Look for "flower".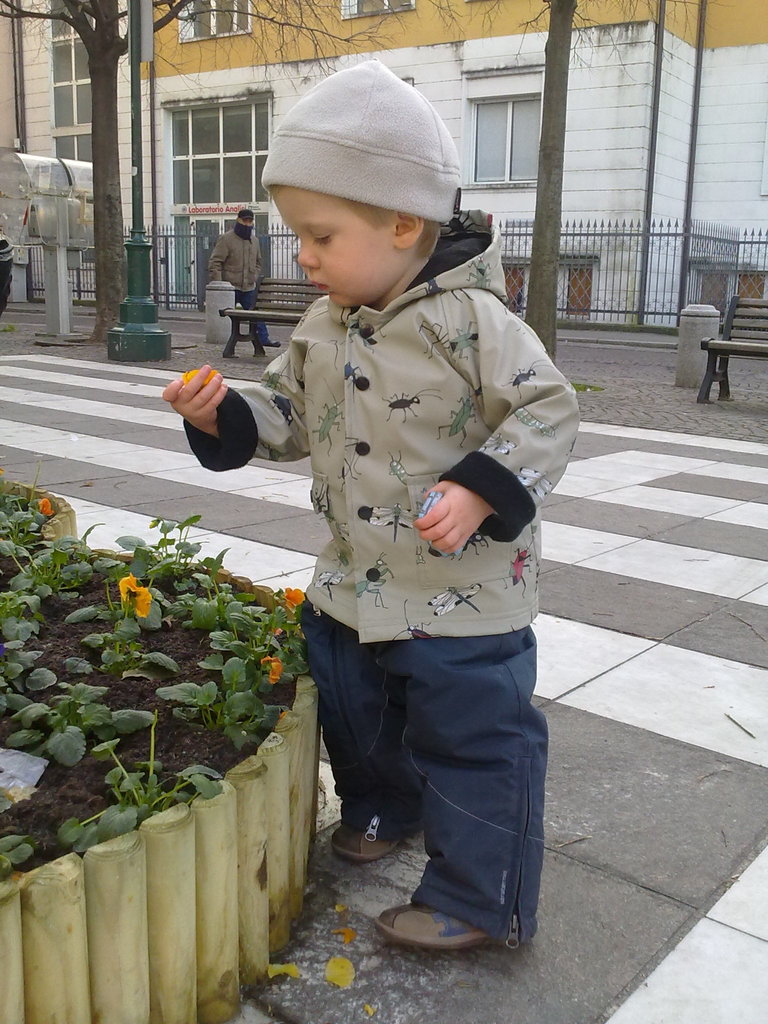
Found: bbox(269, 582, 298, 625).
